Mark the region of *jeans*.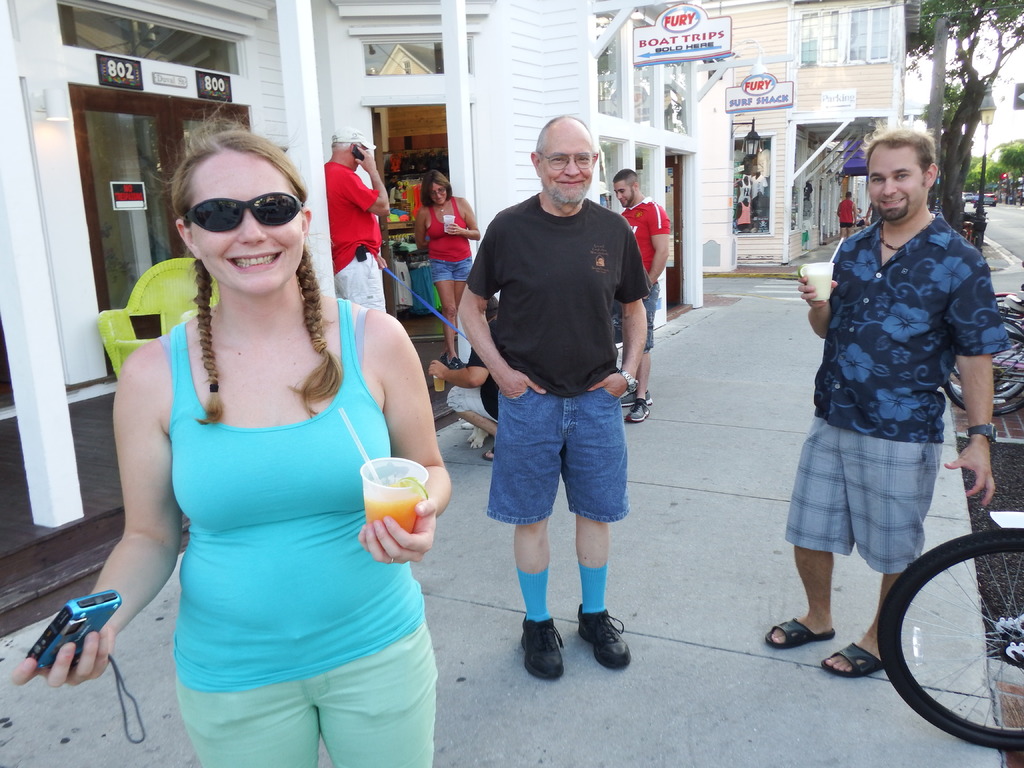
Region: {"left": 333, "top": 252, "right": 380, "bottom": 305}.
